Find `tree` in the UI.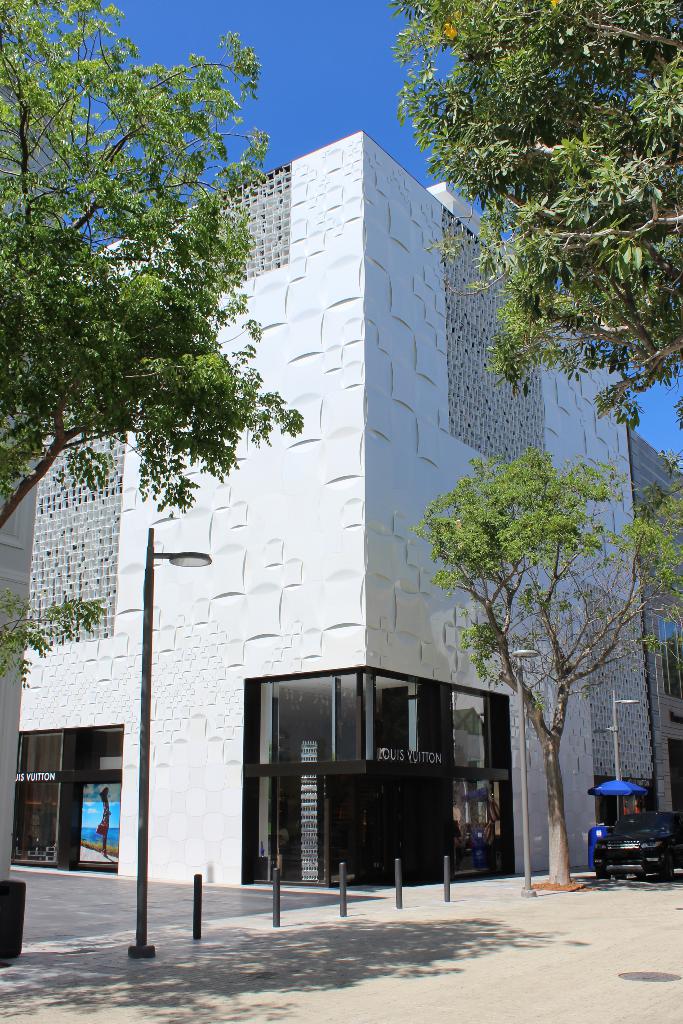
UI element at rect(422, 453, 682, 881).
